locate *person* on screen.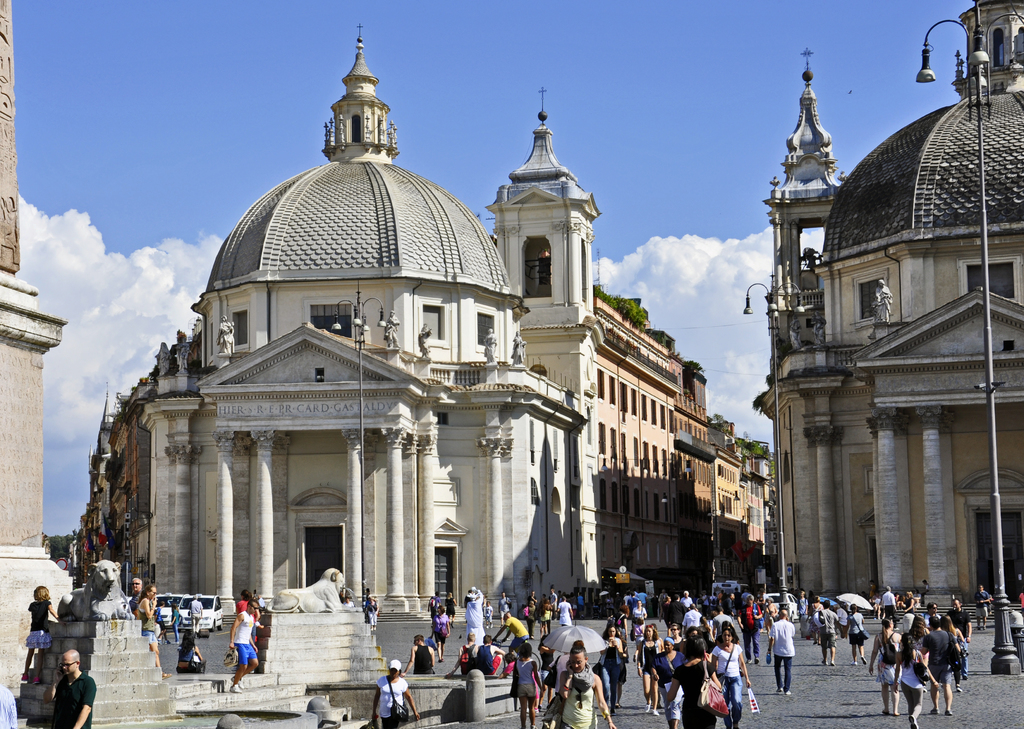
On screen at [374, 659, 416, 728].
